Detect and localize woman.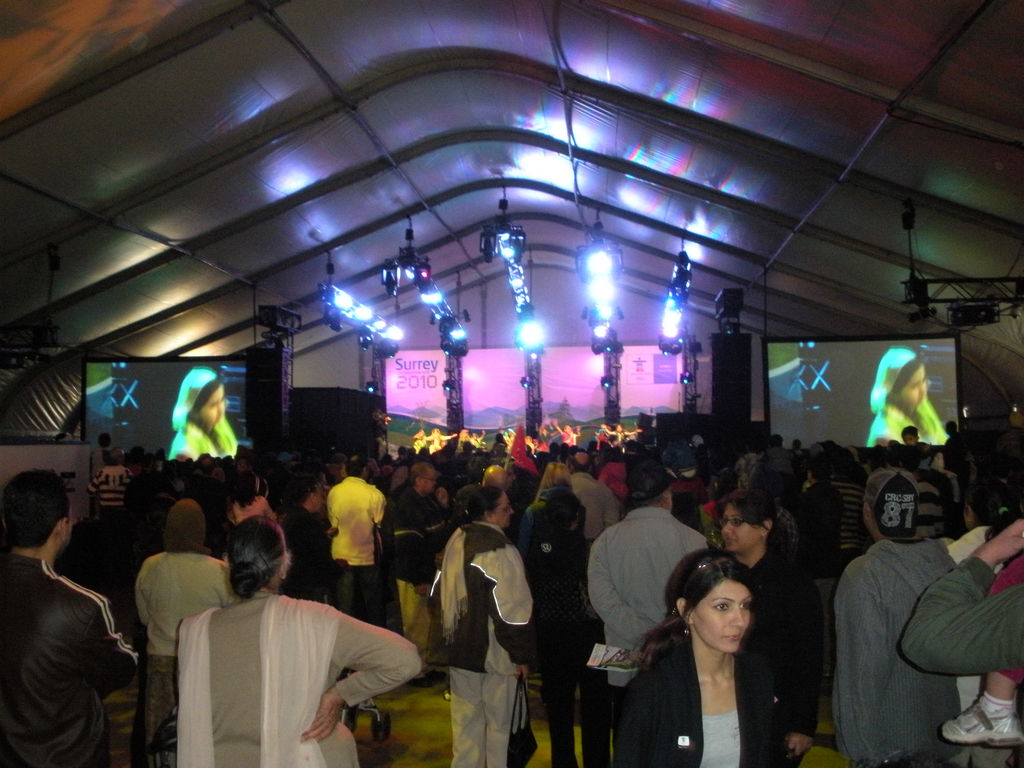
Localized at 719,488,806,754.
